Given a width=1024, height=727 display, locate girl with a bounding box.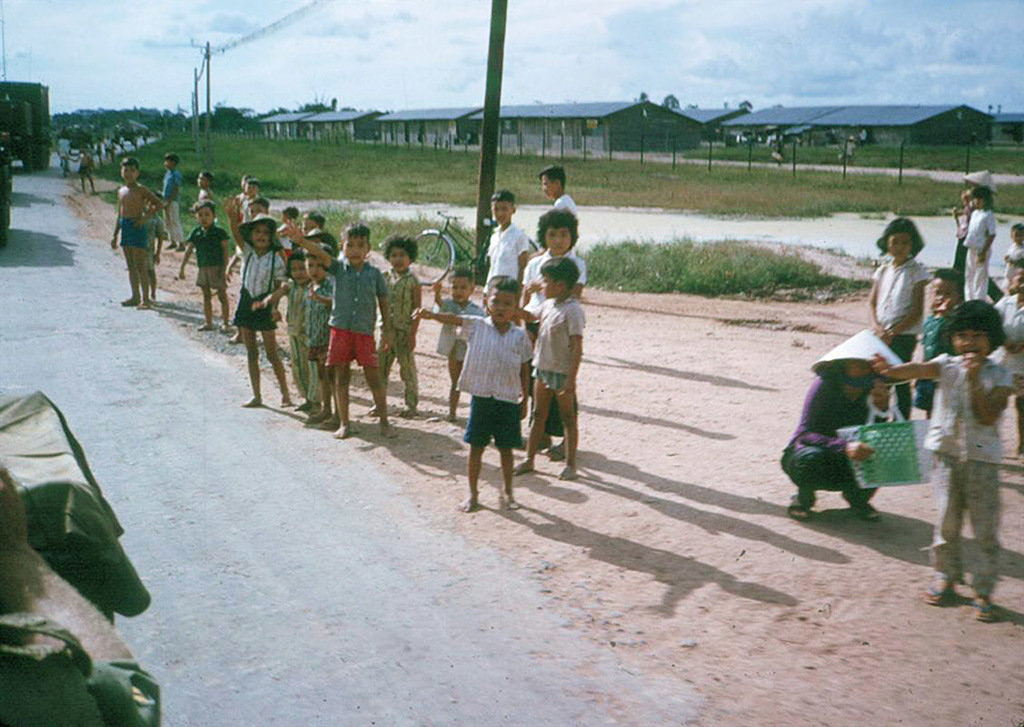
Located: (x1=230, y1=191, x2=292, y2=404).
